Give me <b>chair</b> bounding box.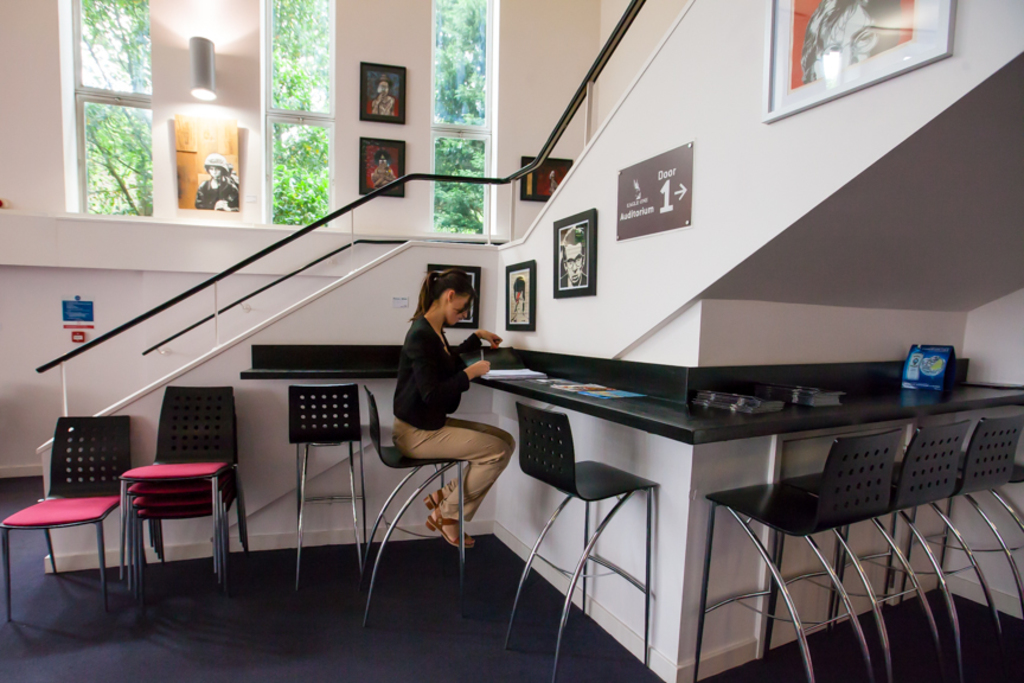
{"left": 0, "top": 416, "right": 145, "bottom": 621}.
